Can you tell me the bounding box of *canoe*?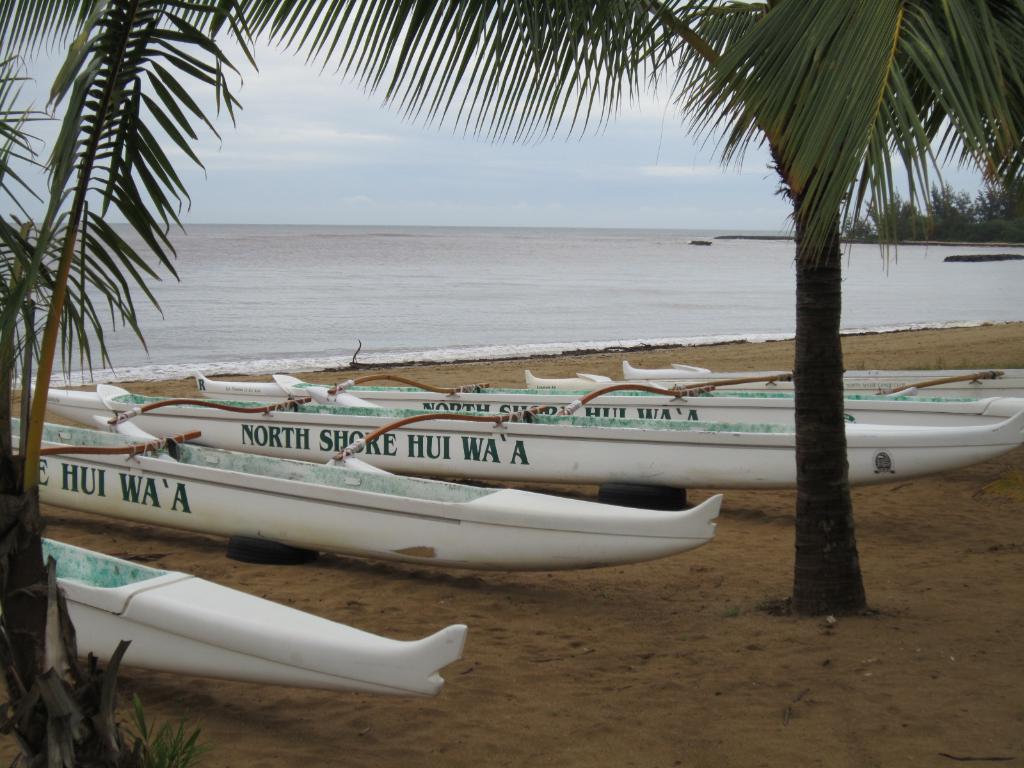
(200,368,529,415).
